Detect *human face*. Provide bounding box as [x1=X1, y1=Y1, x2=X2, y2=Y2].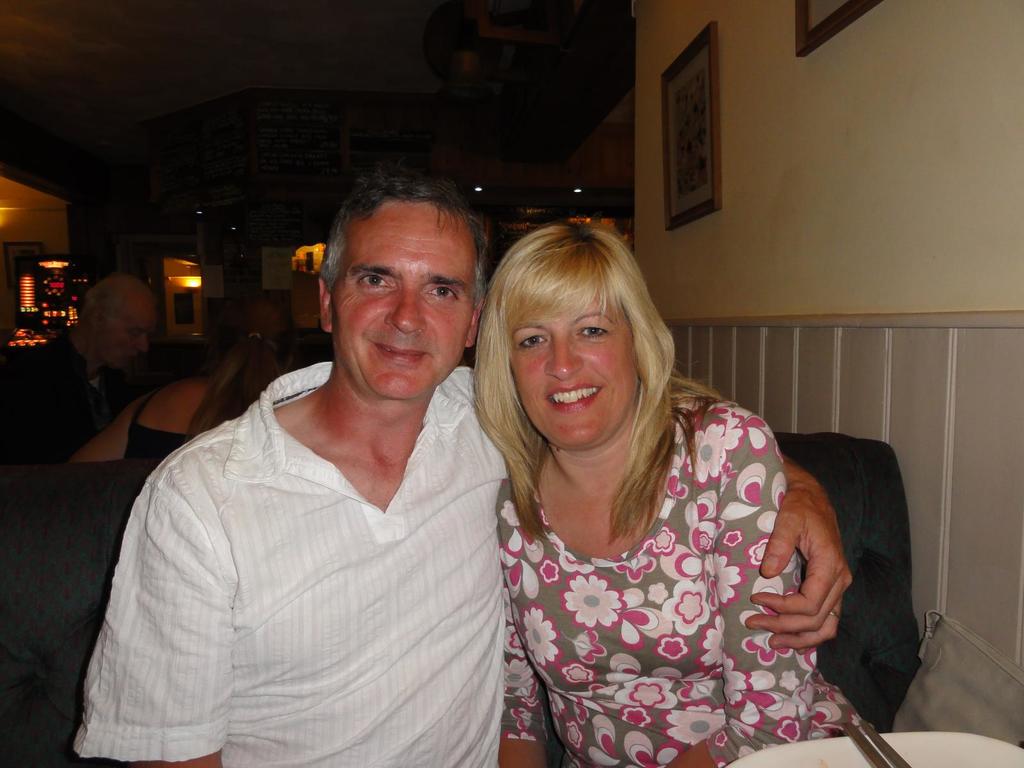
[x1=516, y1=298, x2=638, y2=446].
